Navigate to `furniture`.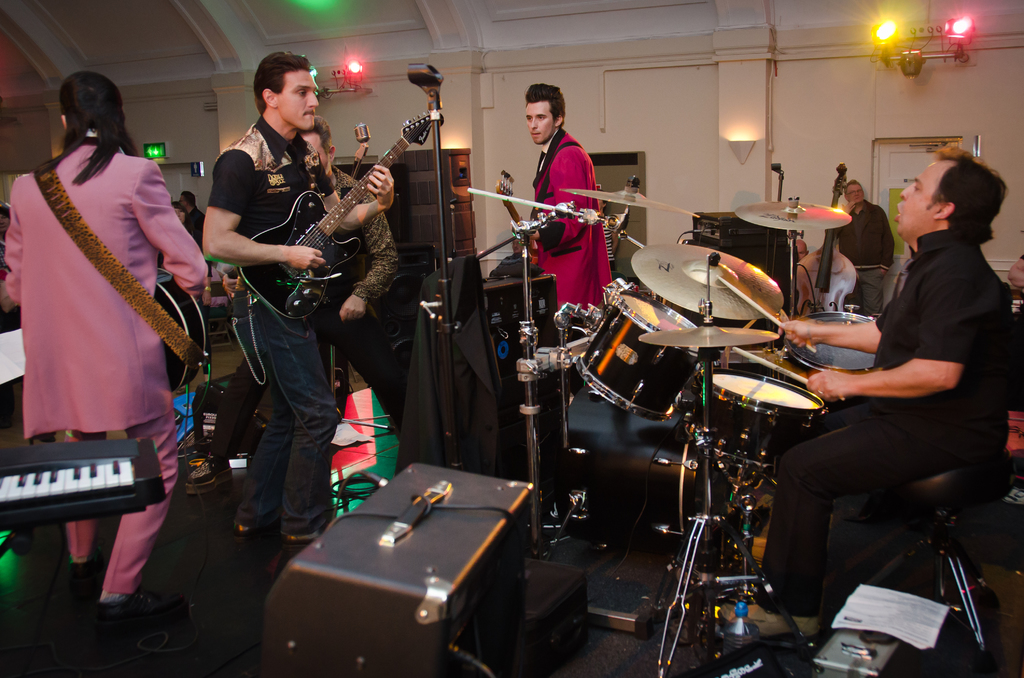
Navigation target: {"left": 823, "top": 452, "right": 1014, "bottom": 656}.
